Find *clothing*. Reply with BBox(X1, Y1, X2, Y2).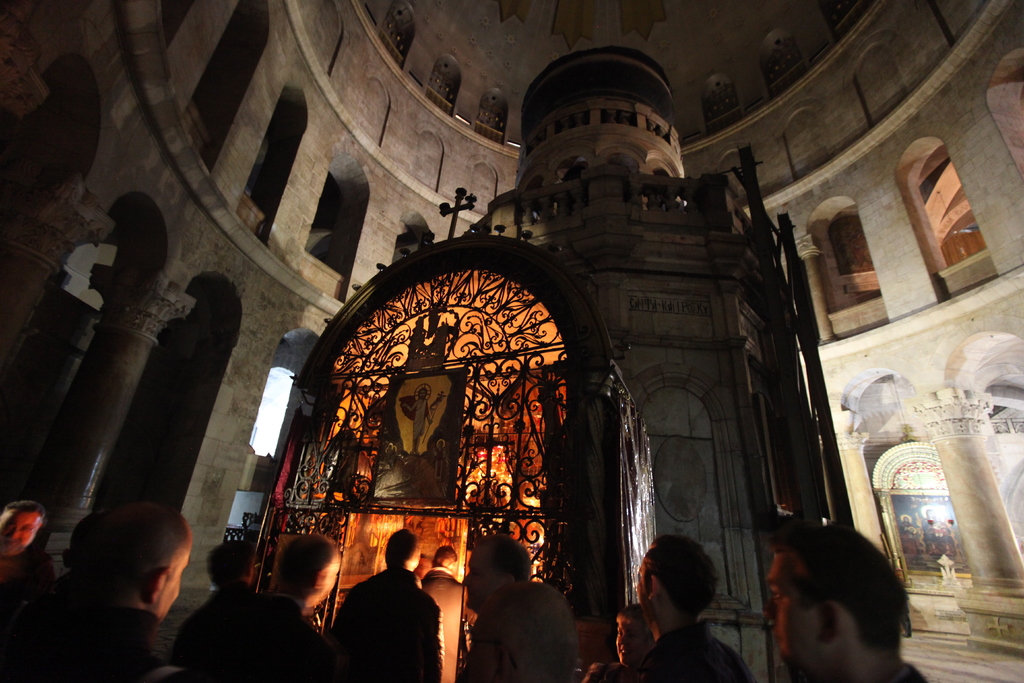
BBox(328, 564, 444, 676).
